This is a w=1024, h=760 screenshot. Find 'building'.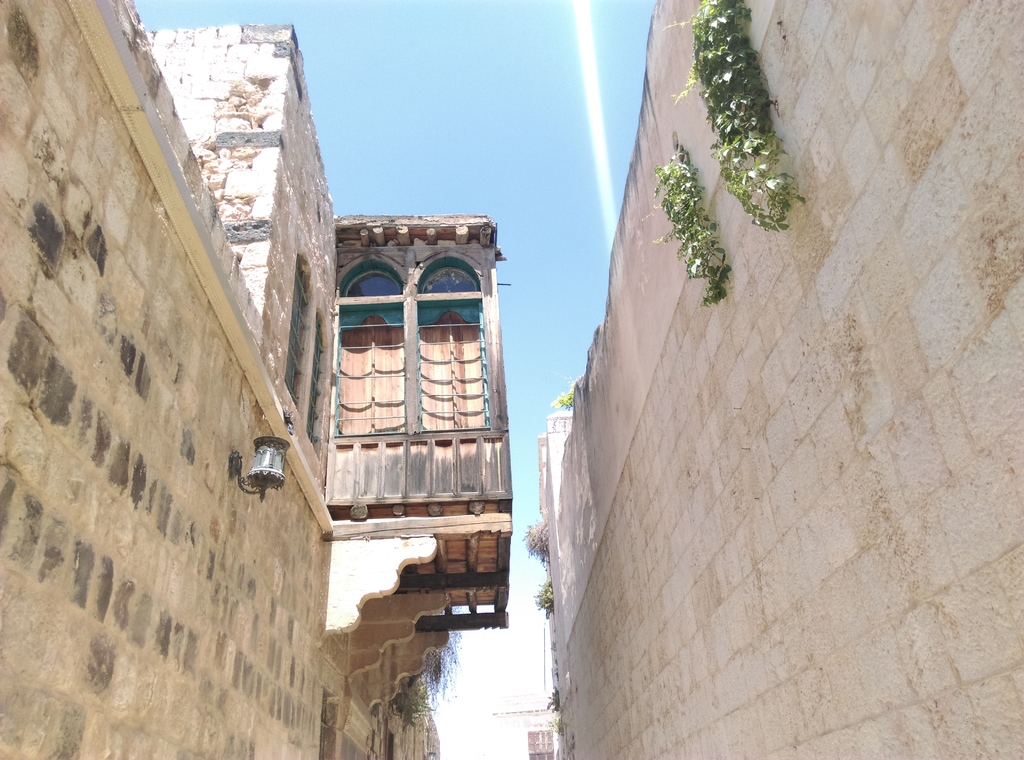
Bounding box: l=0, t=0, r=518, b=759.
